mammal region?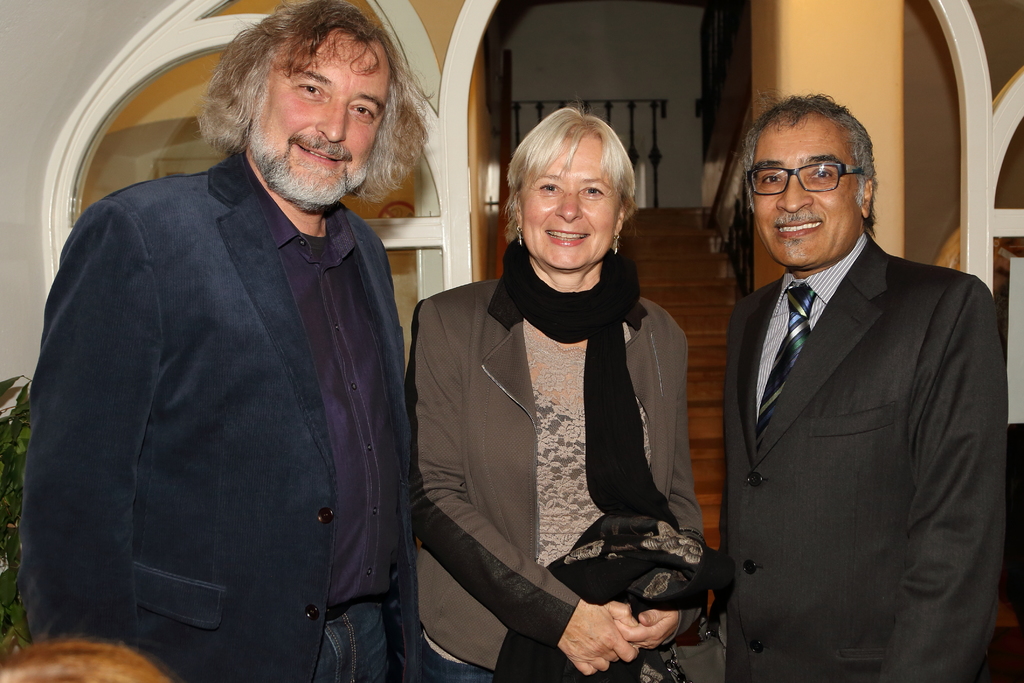
bbox=(33, 12, 457, 672)
